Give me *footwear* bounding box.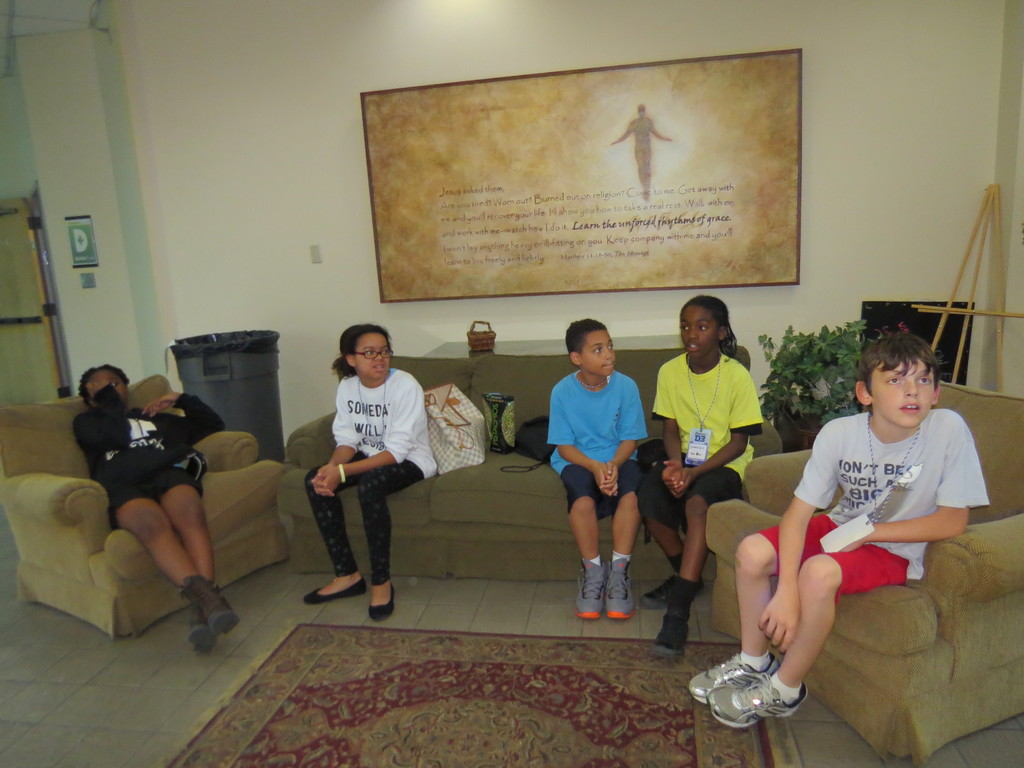
<region>187, 582, 221, 655</region>.
